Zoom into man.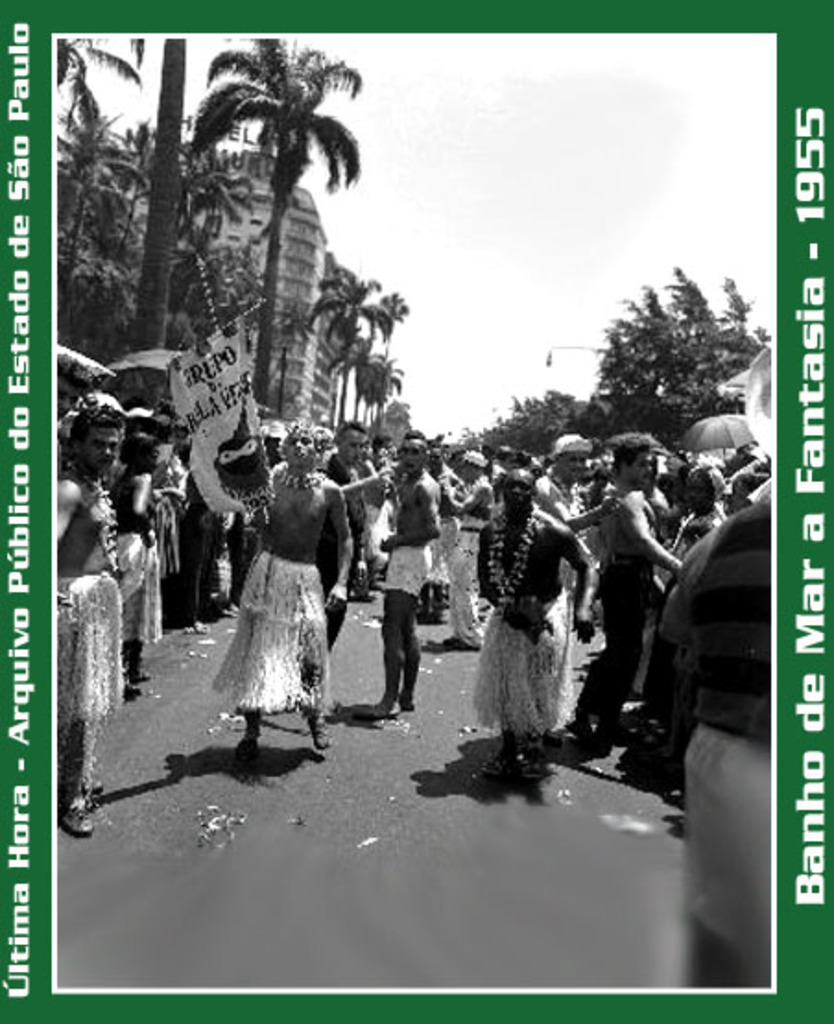
Zoom target: 212/421/349/758.
